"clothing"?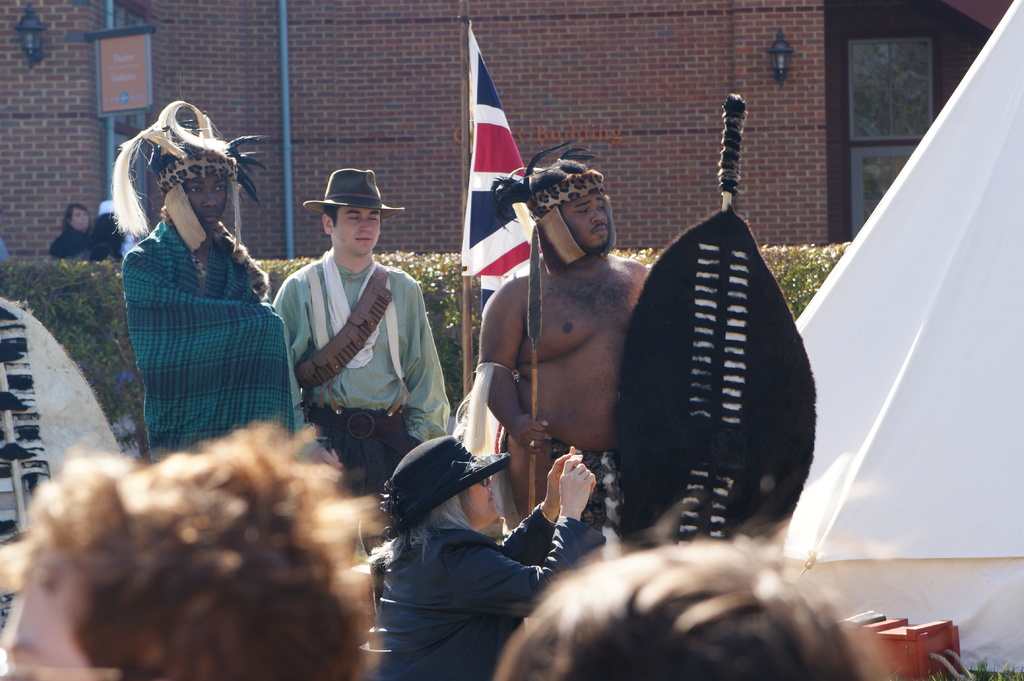
select_region(264, 253, 458, 493)
